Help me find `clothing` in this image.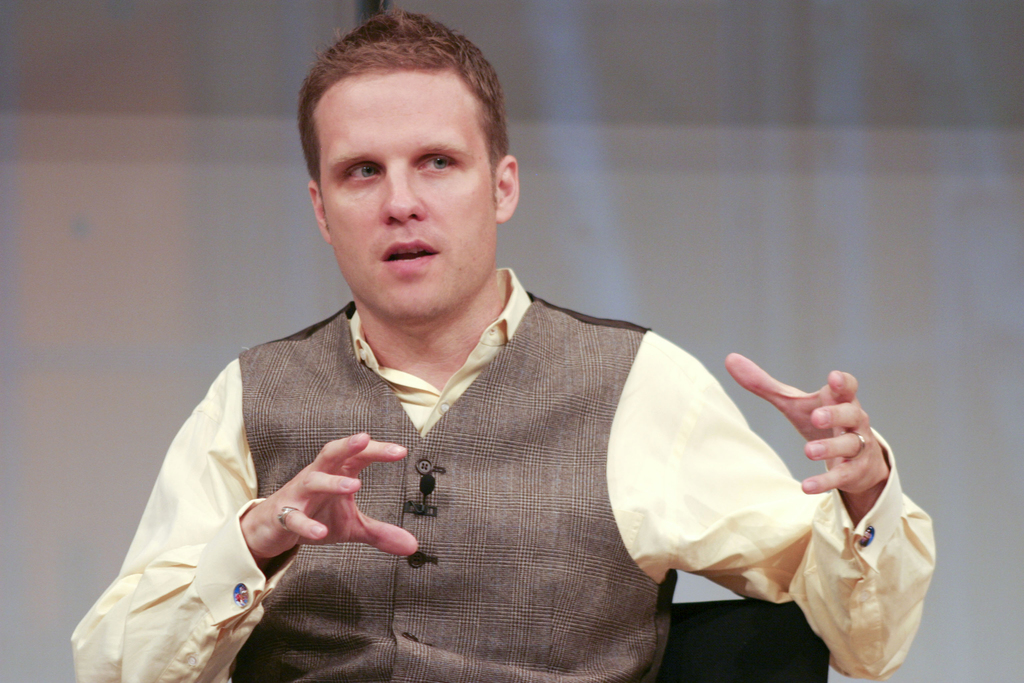
Found it: l=67, t=268, r=934, b=682.
